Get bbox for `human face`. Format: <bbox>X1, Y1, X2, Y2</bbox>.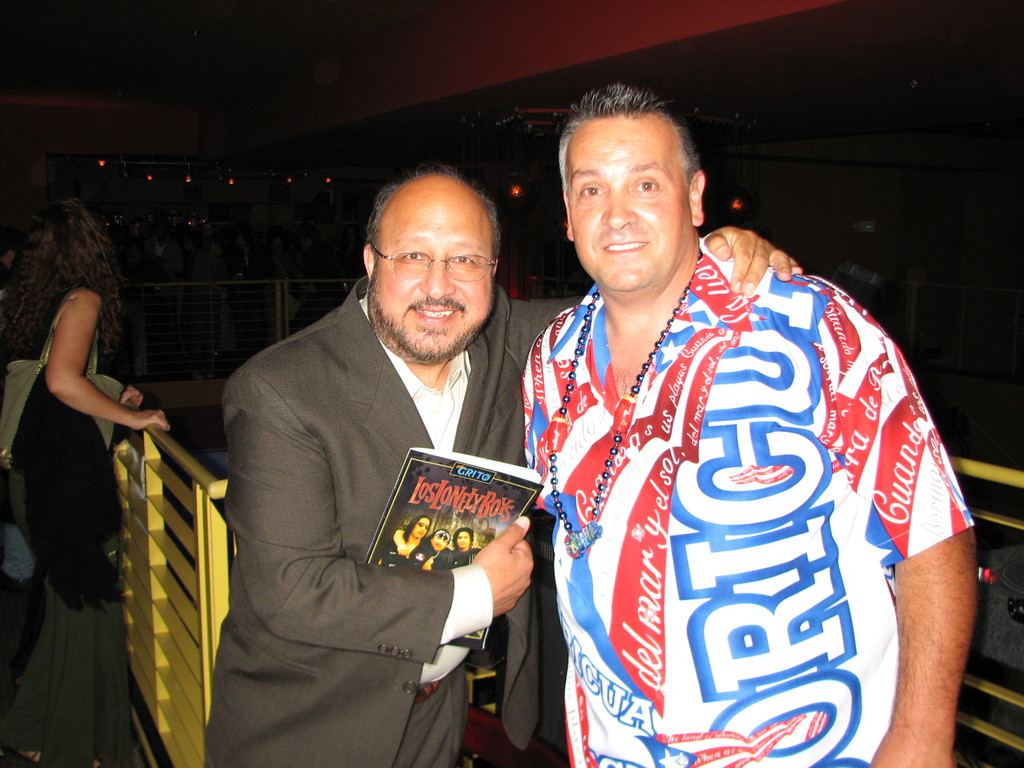
<bbox>568, 132, 685, 285</bbox>.
